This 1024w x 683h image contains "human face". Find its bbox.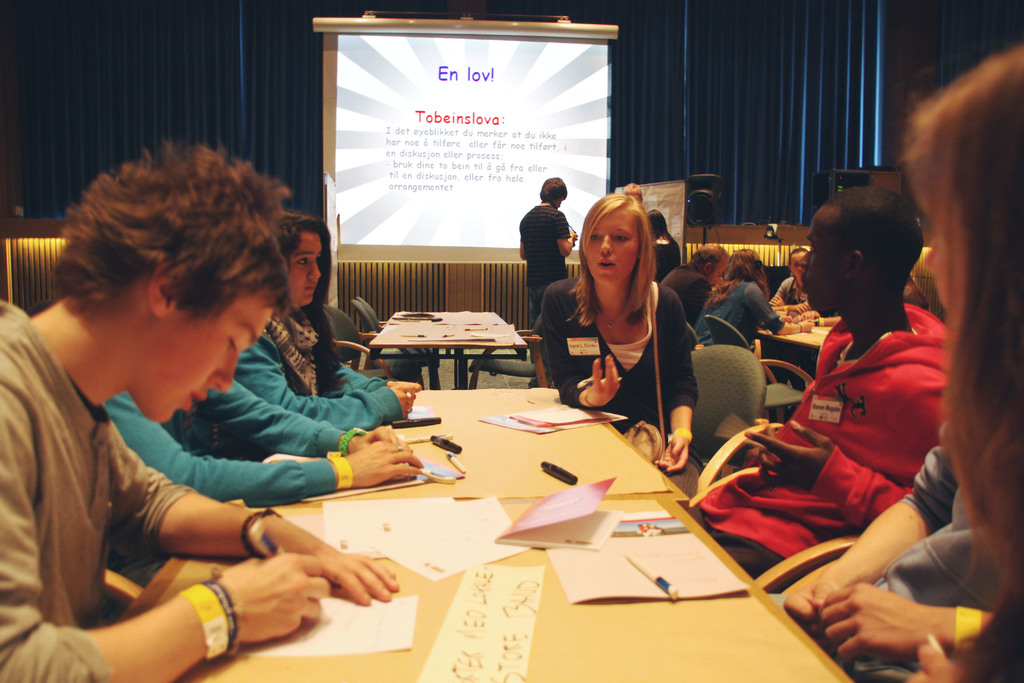
[left=144, top=296, right=275, bottom=424].
